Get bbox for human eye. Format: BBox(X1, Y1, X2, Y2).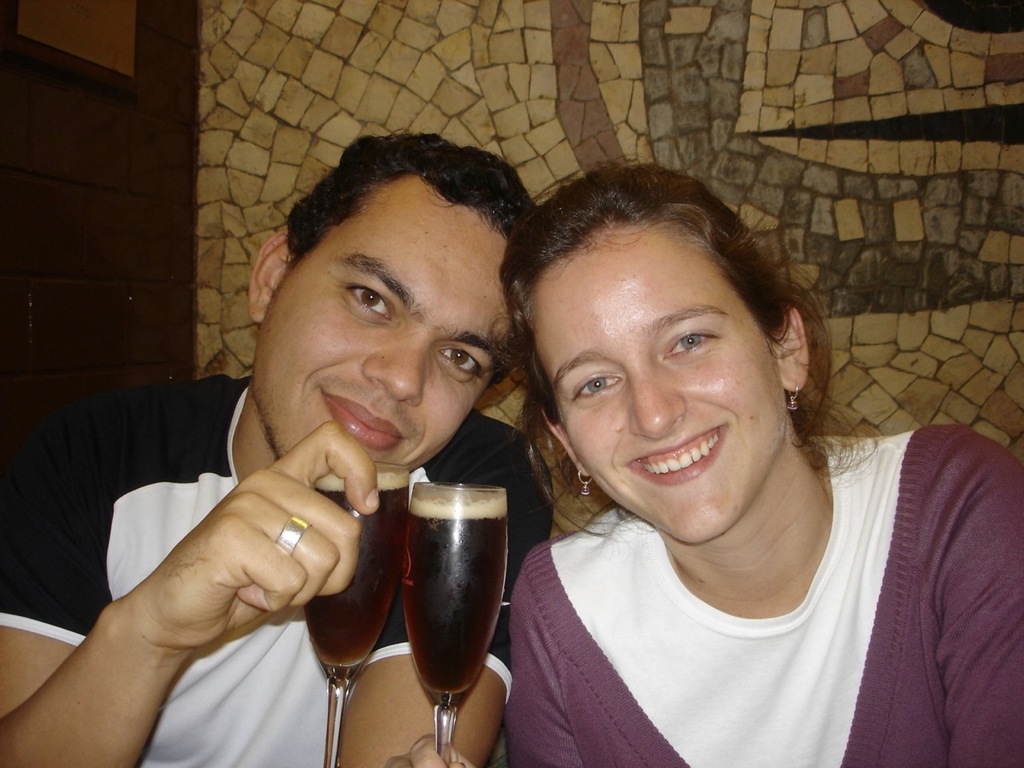
BBox(334, 282, 395, 328).
